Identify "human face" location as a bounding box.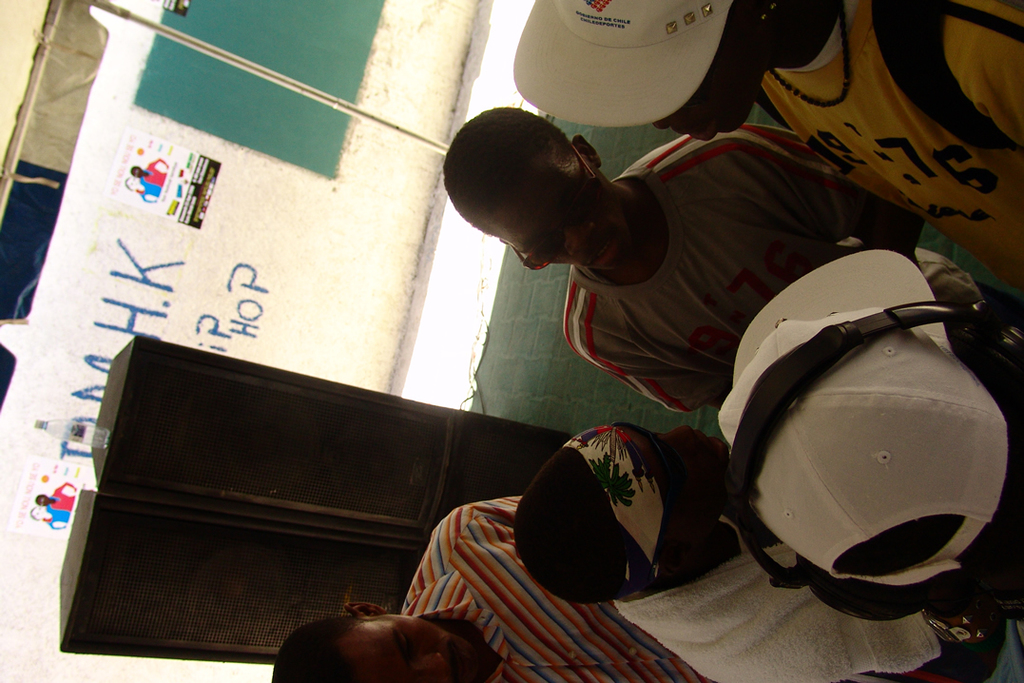
locate(481, 149, 627, 271).
